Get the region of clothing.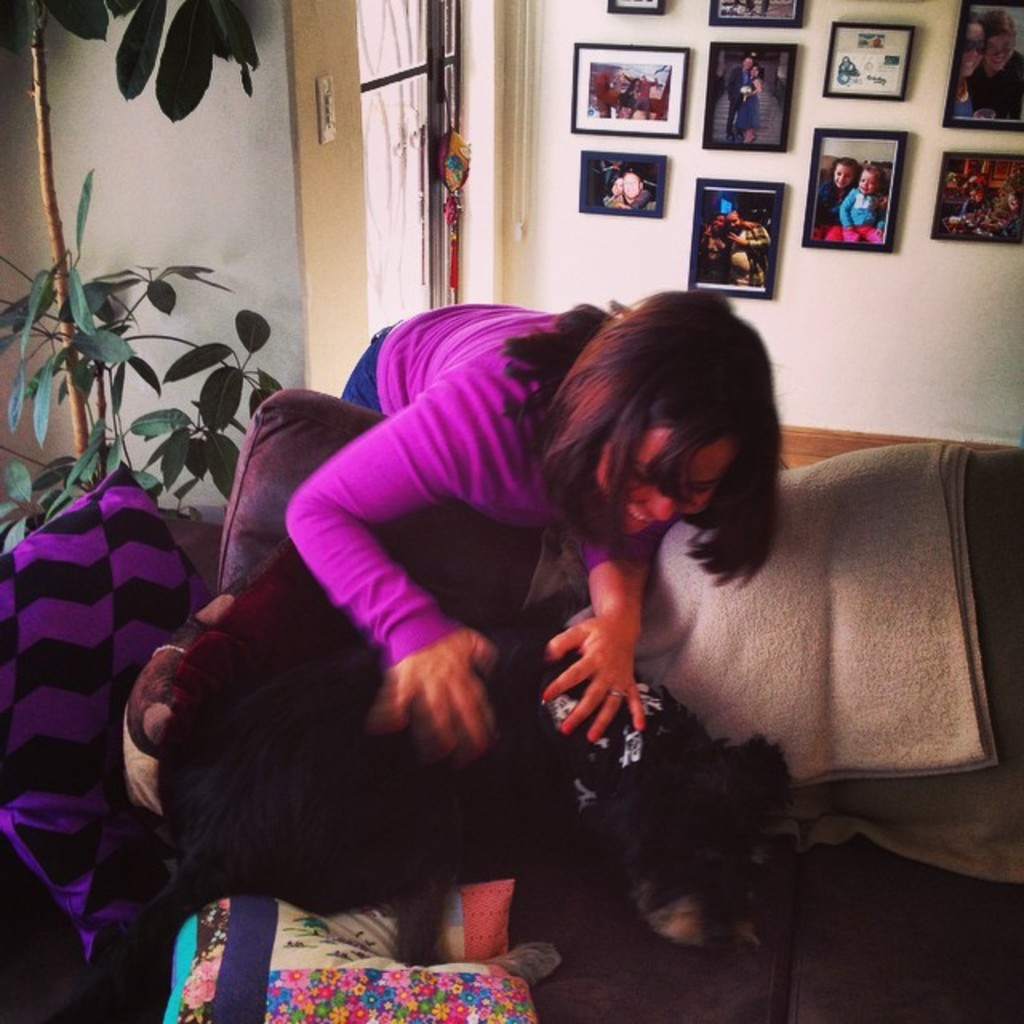
[left=622, top=72, right=661, bottom=118].
